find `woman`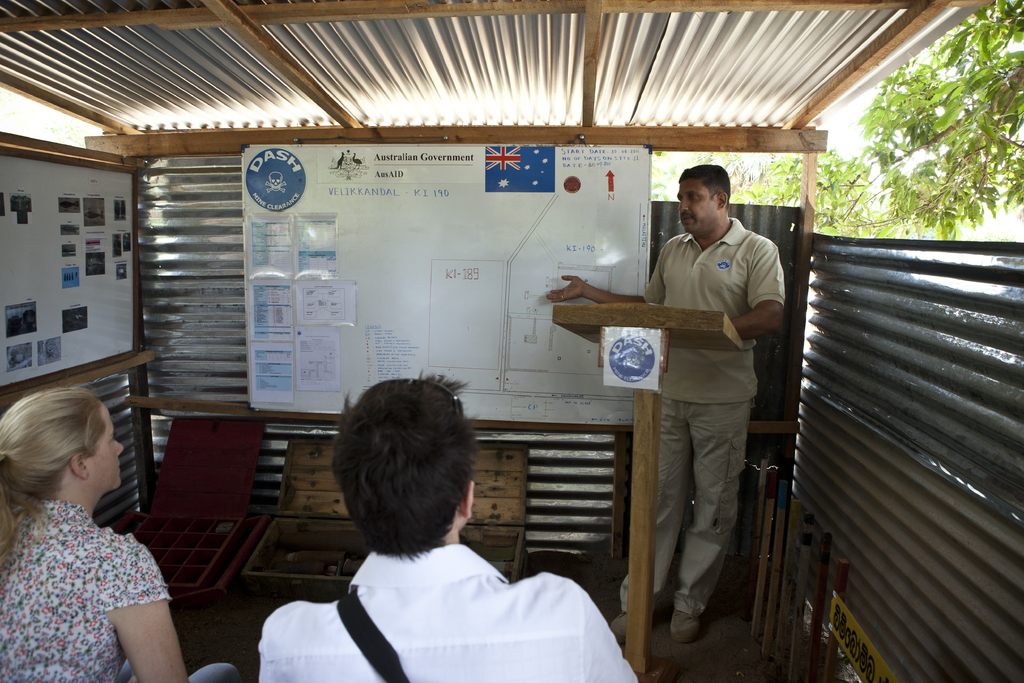
(x1=0, y1=356, x2=183, y2=682)
